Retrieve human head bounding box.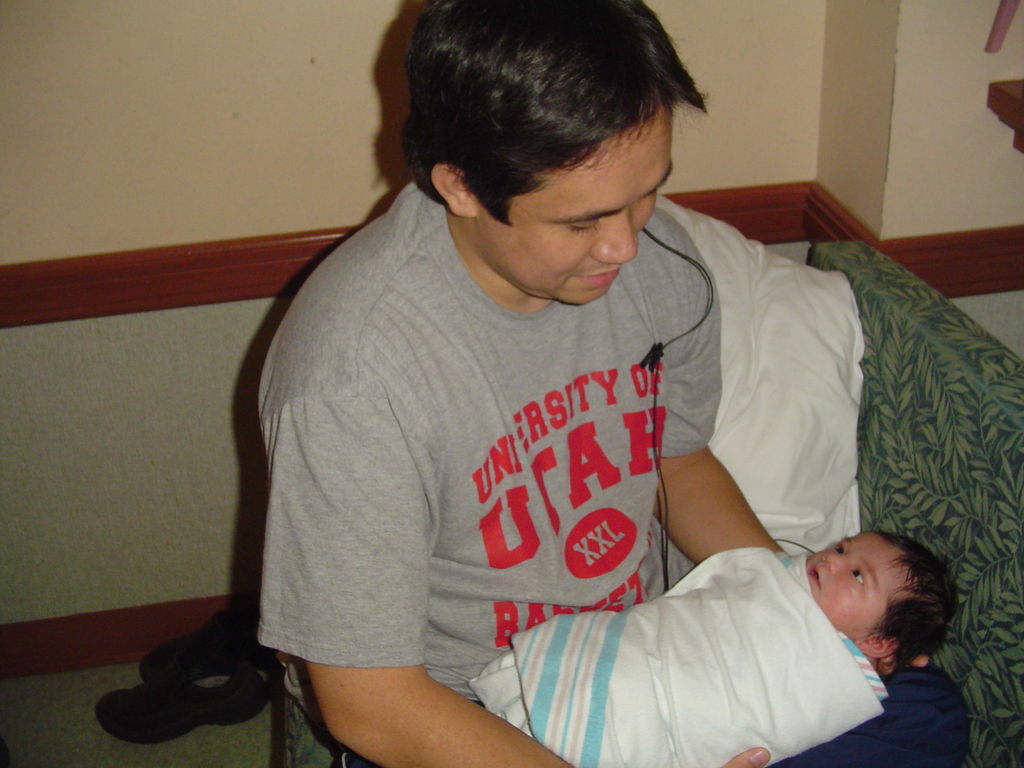
Bounding box: [398, 3, 711, 303].
